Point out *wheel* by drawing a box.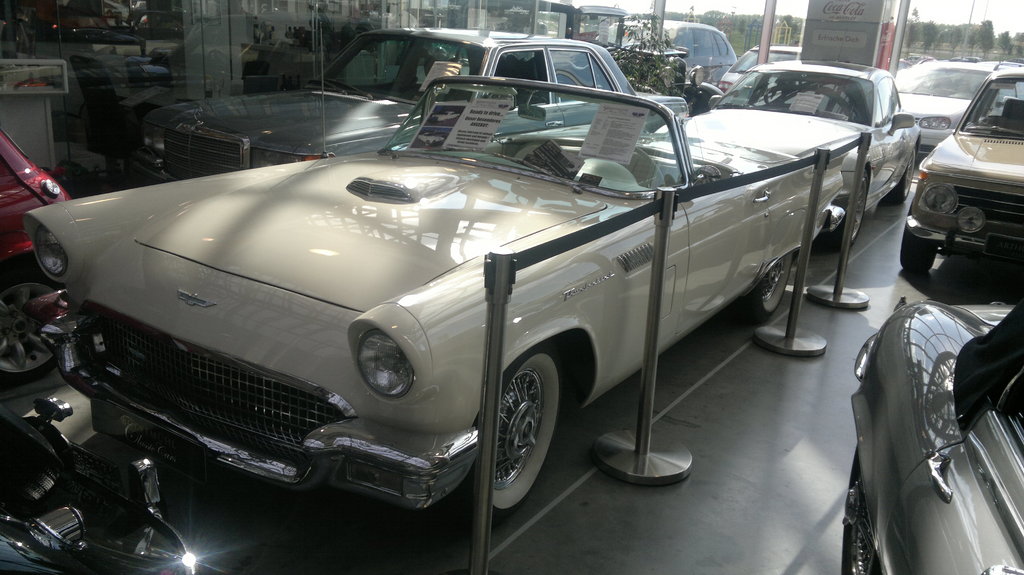
831,169,867,252.
